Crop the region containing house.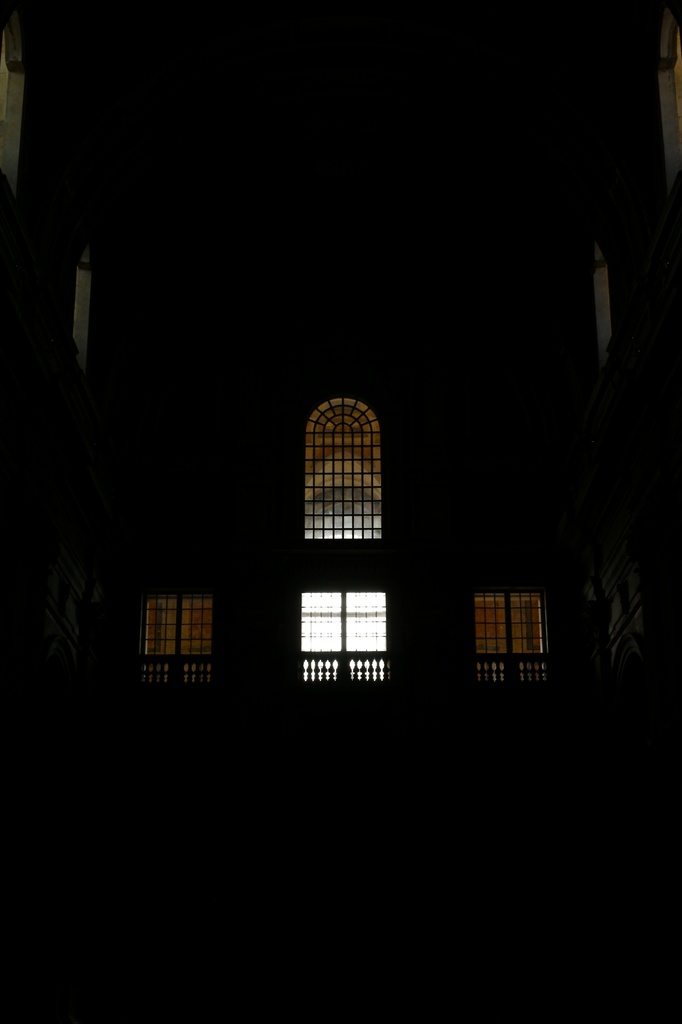
Crop region: rect(134, 388, 555, 689).
